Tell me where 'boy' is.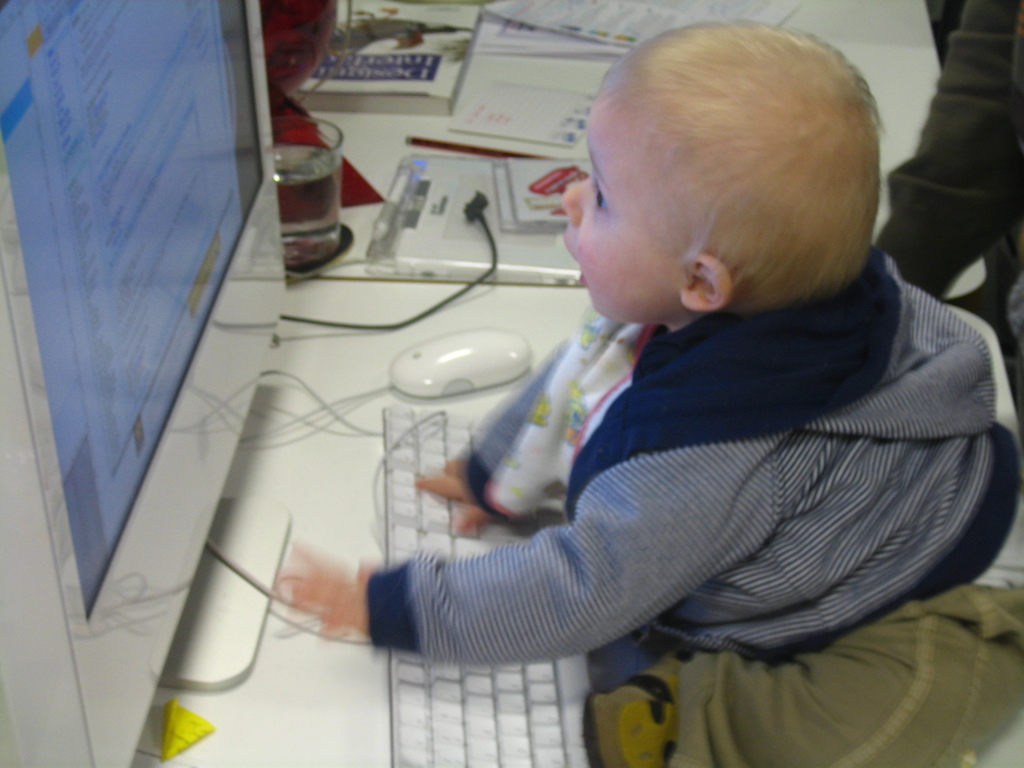
'boy' is at 282 5 931 727.
